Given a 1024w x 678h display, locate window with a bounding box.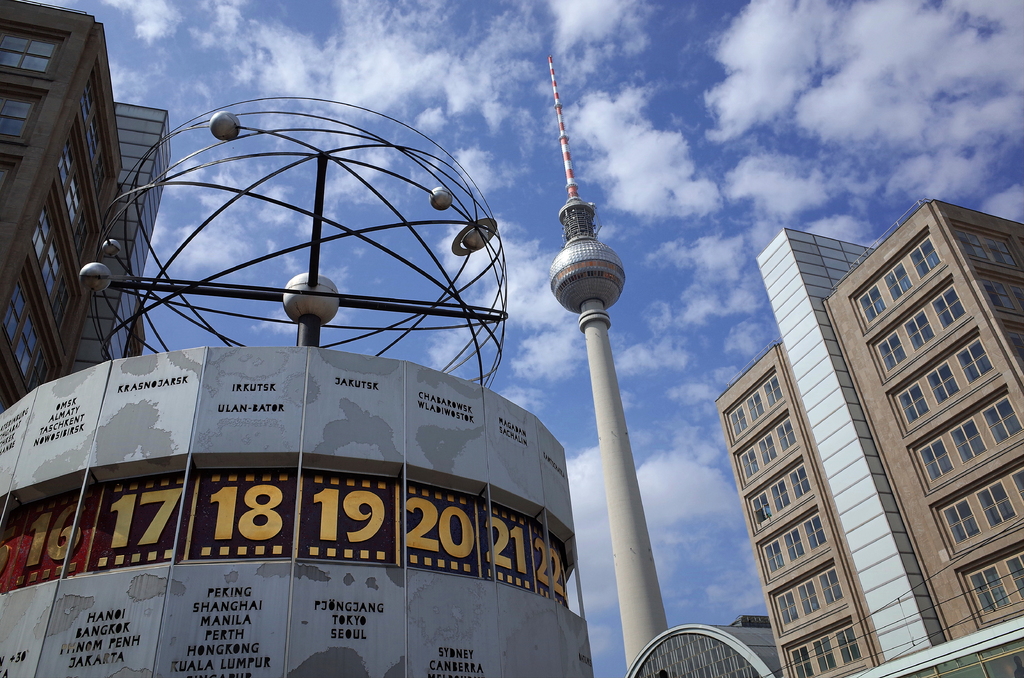
Located: <bbox>986, 234, 1023, 268</bbox>.
